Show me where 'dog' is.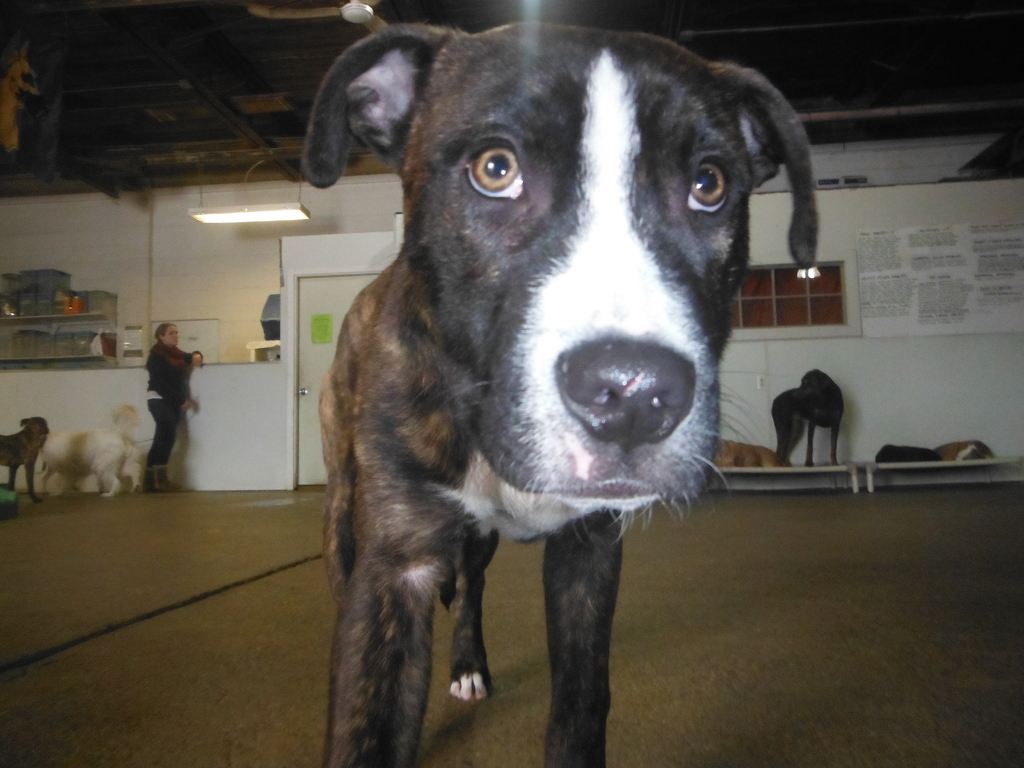
'dog' is at box(873, 444, 942, 468).
